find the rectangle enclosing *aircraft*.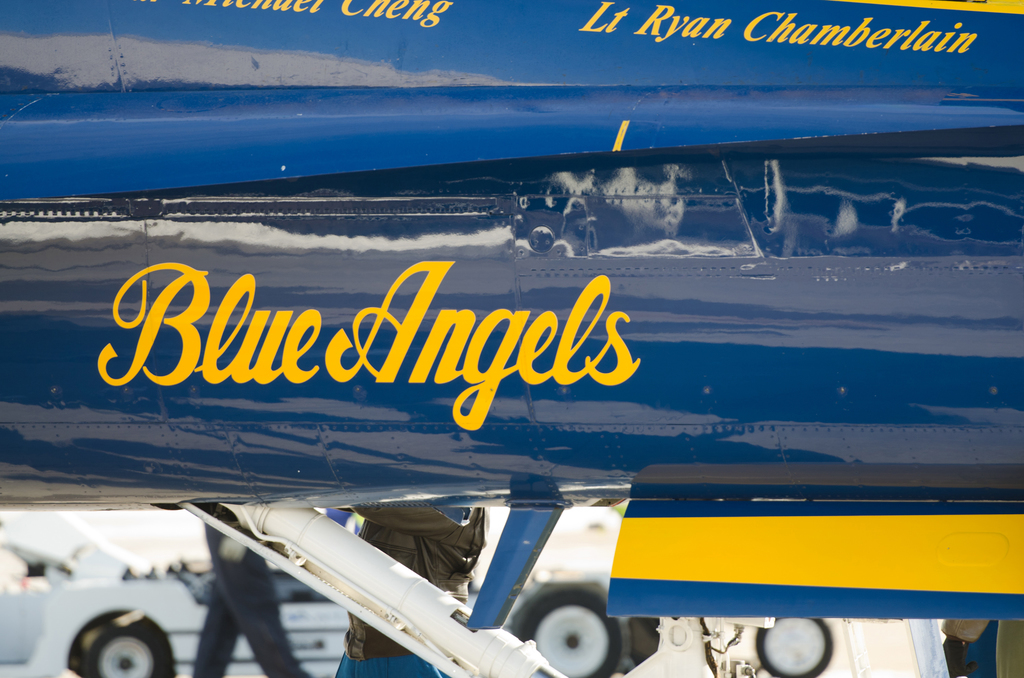
[0,0,1023,677].
